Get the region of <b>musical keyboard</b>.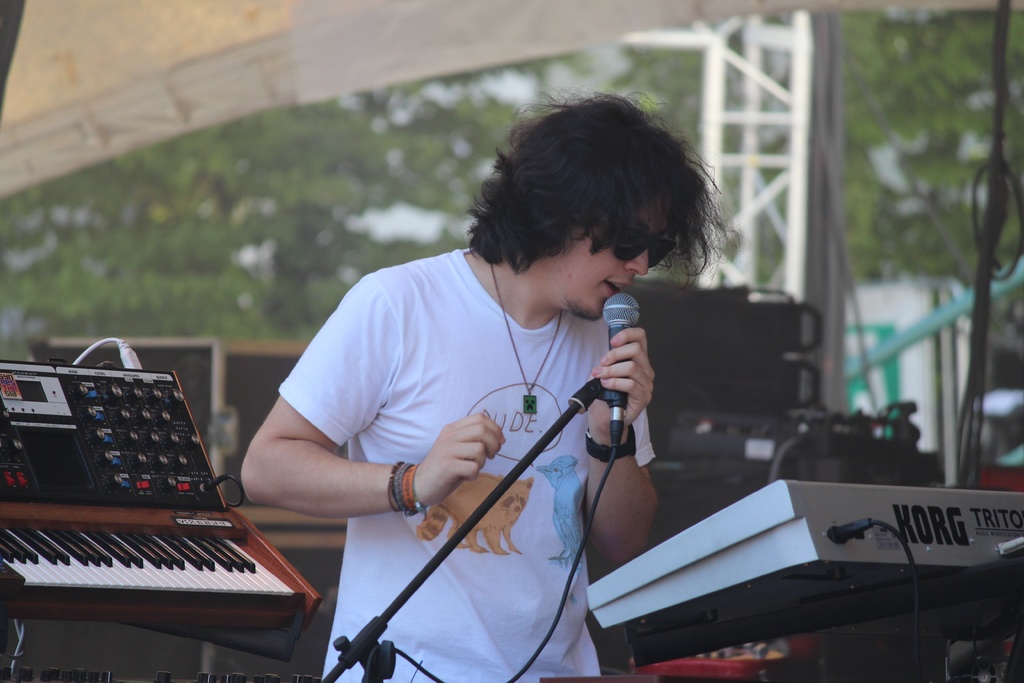
bbox(579, 477, 1023, 640).
